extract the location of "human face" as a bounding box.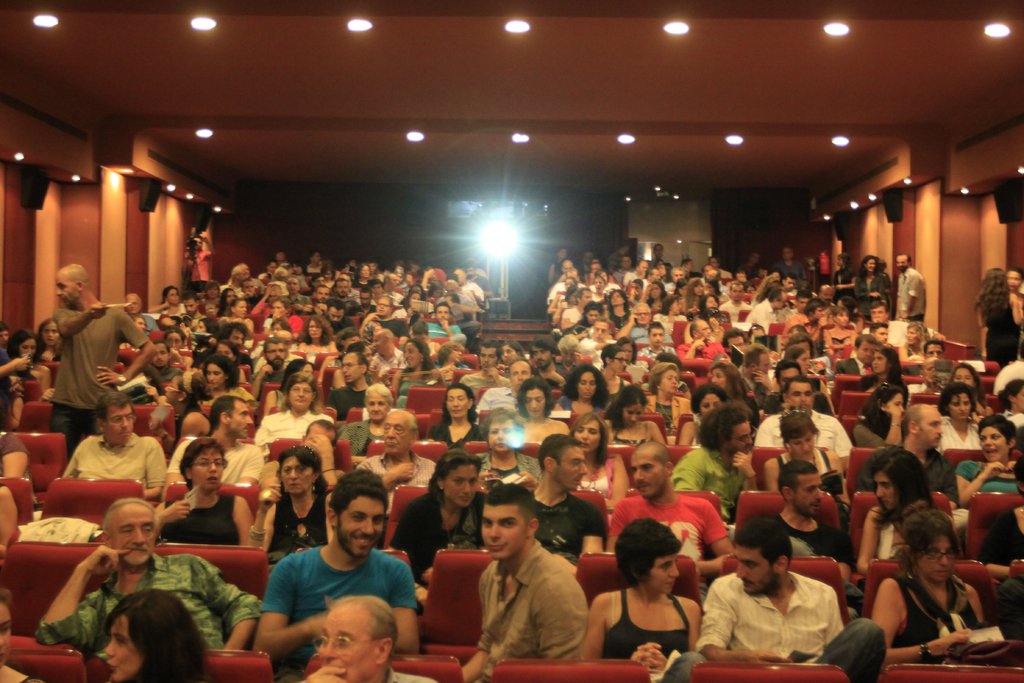
[x1=444, y1=468, x2=476, y2=508].
